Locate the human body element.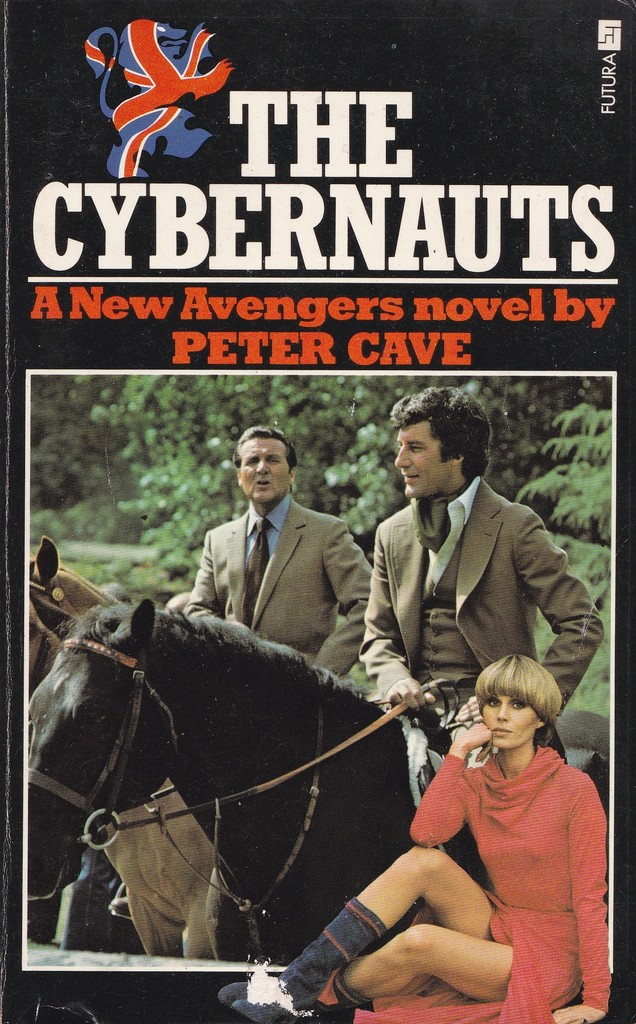
Element bbox: (161,430,366,696).
